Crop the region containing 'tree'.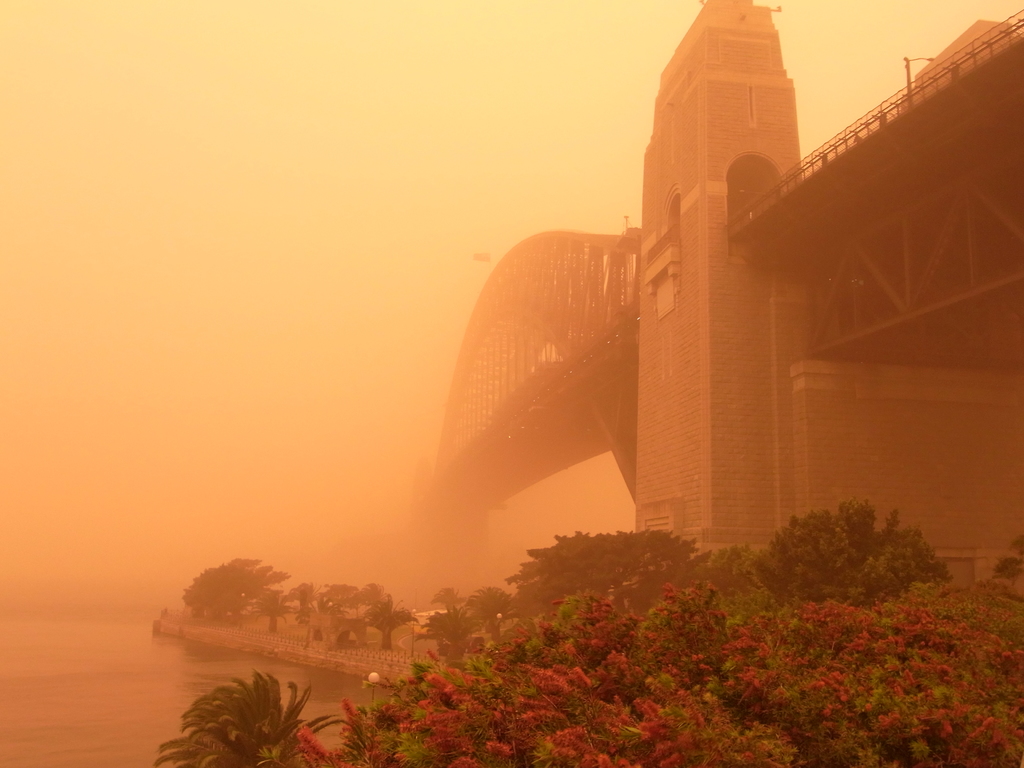
Crop region: Rect(150, 663, 358, 767).
